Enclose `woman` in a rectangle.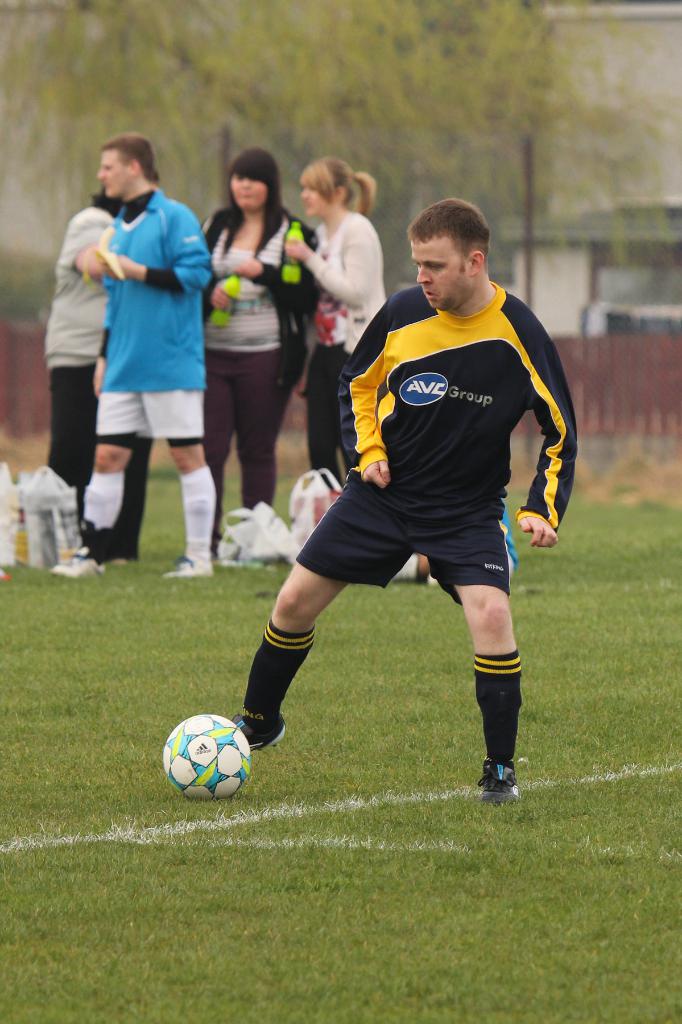
280:153:386:506.
